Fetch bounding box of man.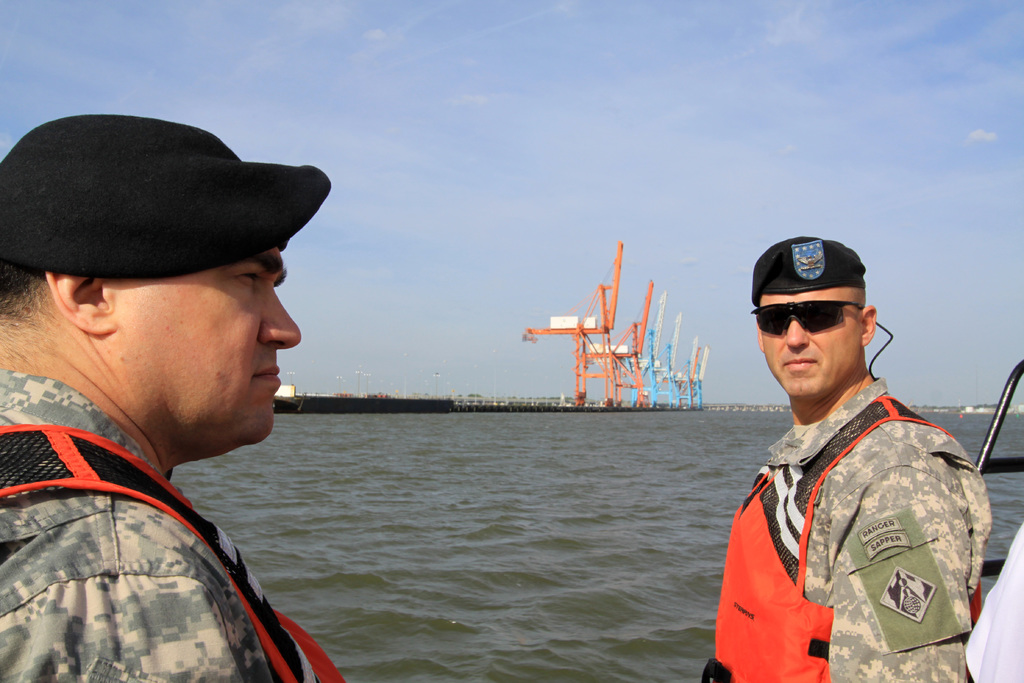
Bbox: [699, 233, 991, 682].
